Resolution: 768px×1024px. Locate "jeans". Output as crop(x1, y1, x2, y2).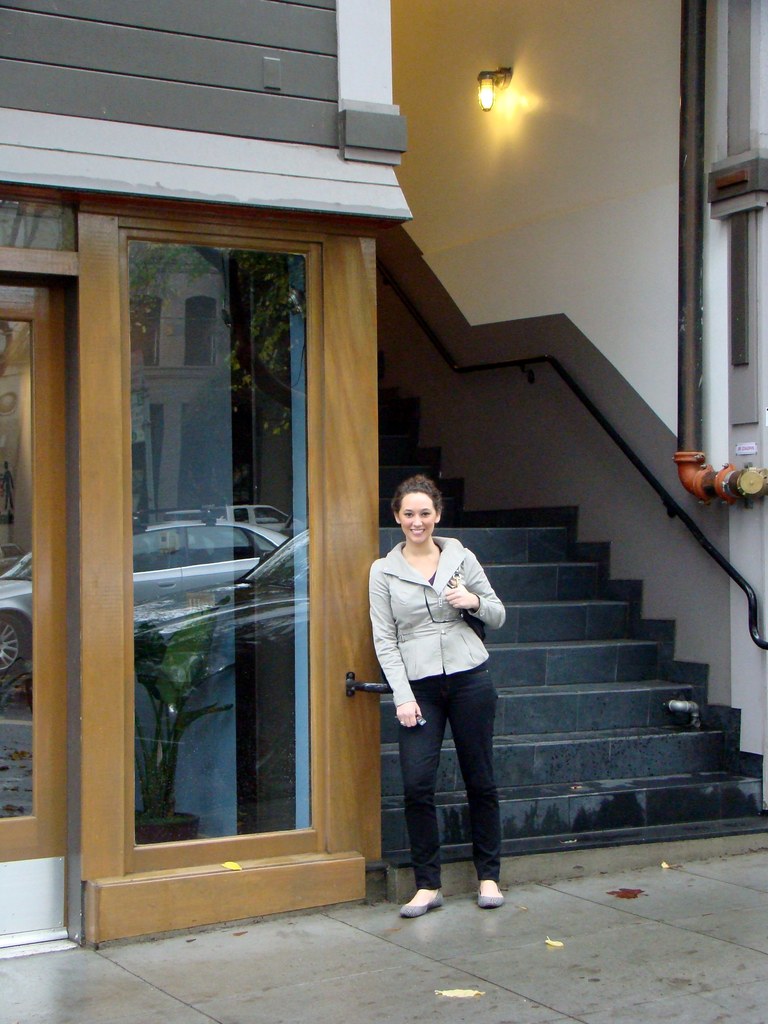
crop(385, 679, 510, 908).
